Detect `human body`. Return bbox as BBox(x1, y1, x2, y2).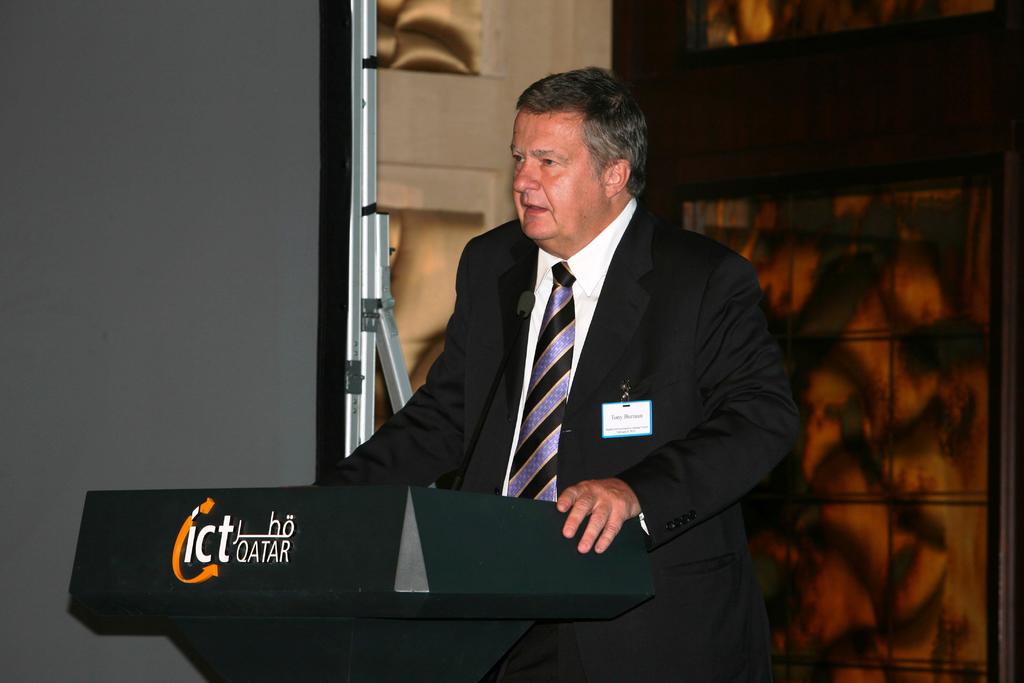
BBox(277, 95, 798, 650).
